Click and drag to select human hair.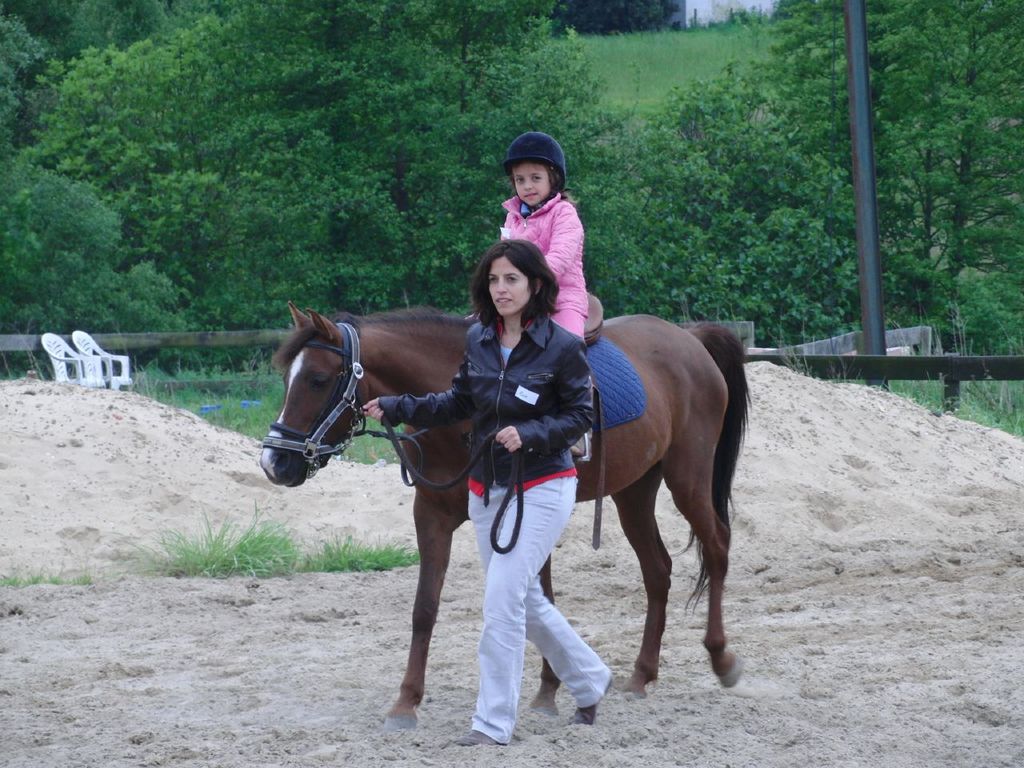
Selection: [506, 160, 577, 204].
